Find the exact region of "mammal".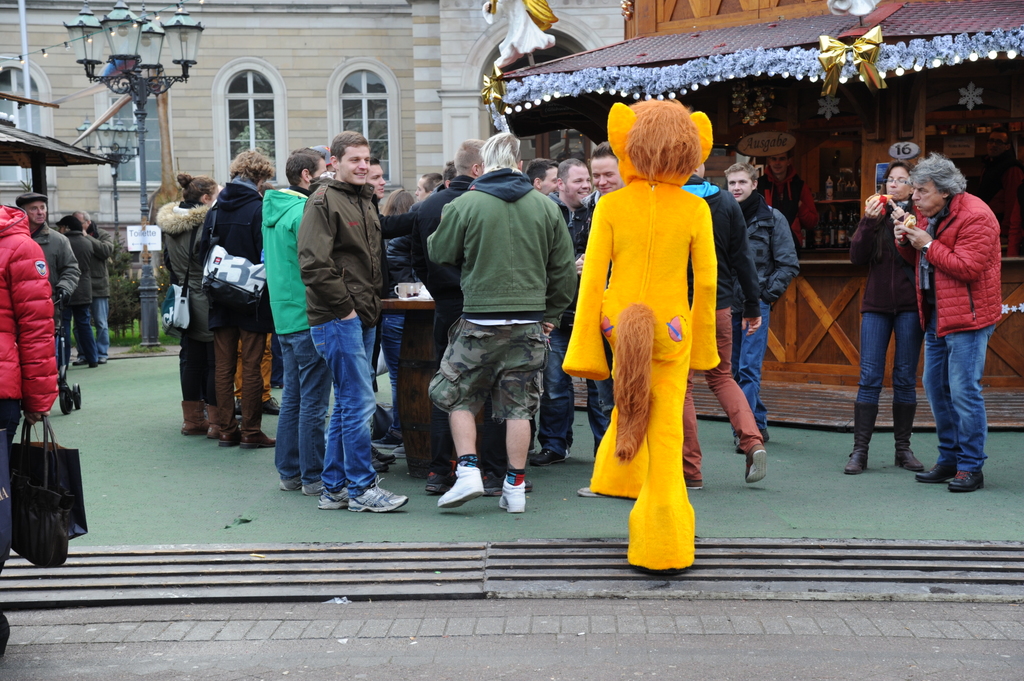
Exact region: {"left": 161, "top": 168, "right": 221, "bottom": 434}.
